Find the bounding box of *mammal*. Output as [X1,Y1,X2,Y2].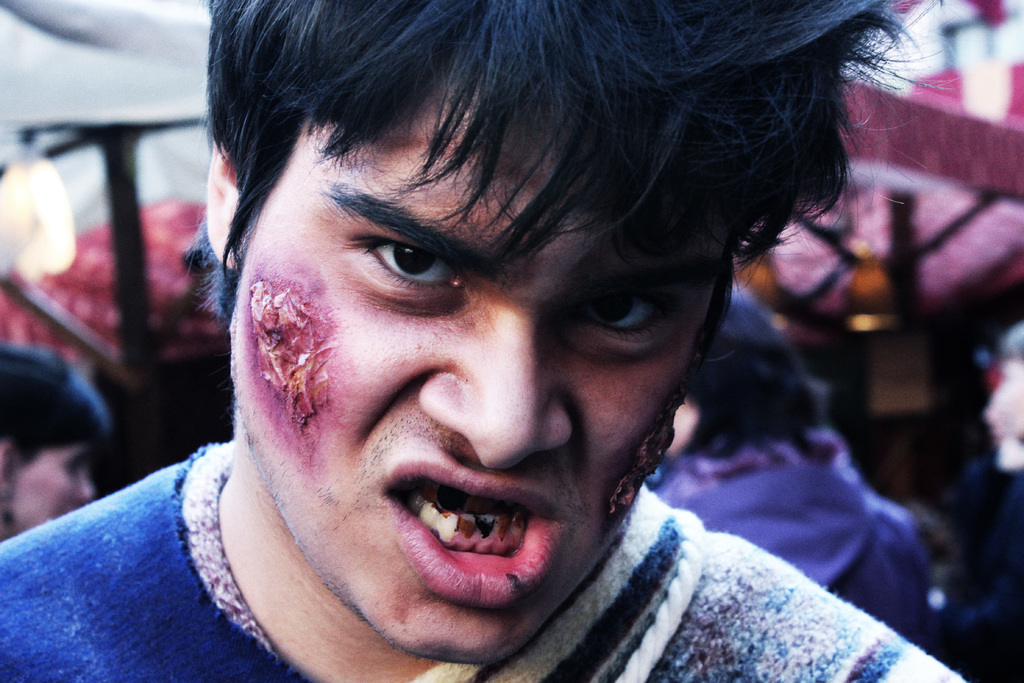
[641,288,991,682].
